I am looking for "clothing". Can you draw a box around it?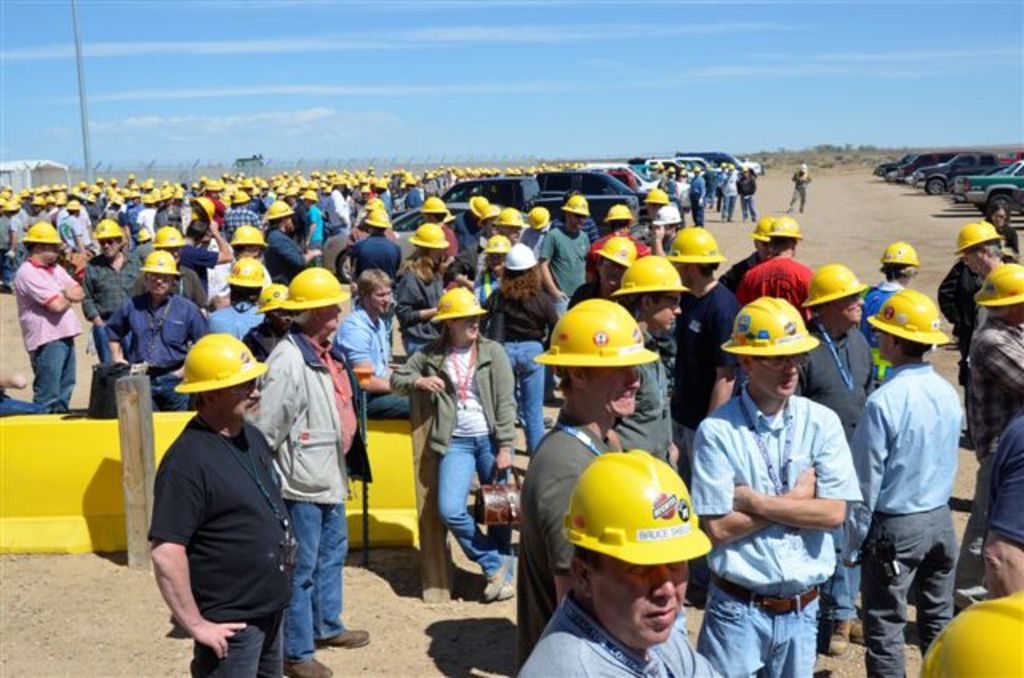
Sure, the bounding box is [left=509, top=419, right=629, bottom=664].
